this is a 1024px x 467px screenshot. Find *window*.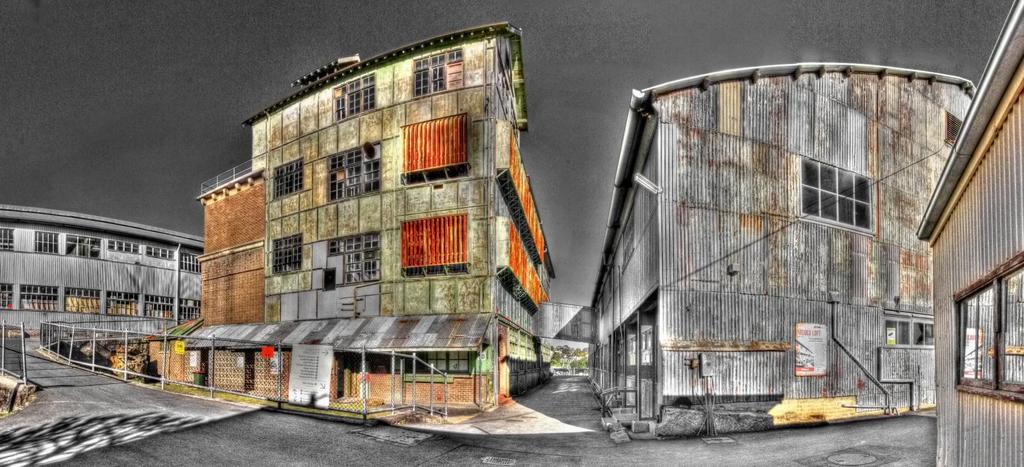
Bounding box: <bbox>179, 253, 200, 274</bbox>.
